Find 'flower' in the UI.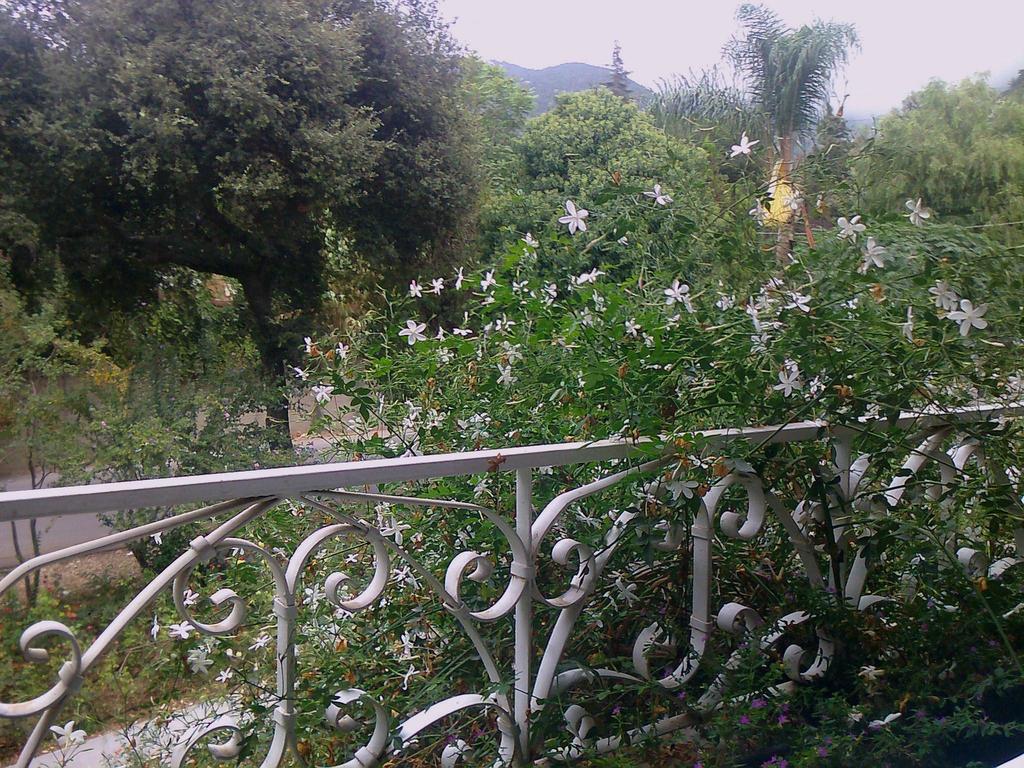
UI element at bbox=(147, 613, 163, 643).
